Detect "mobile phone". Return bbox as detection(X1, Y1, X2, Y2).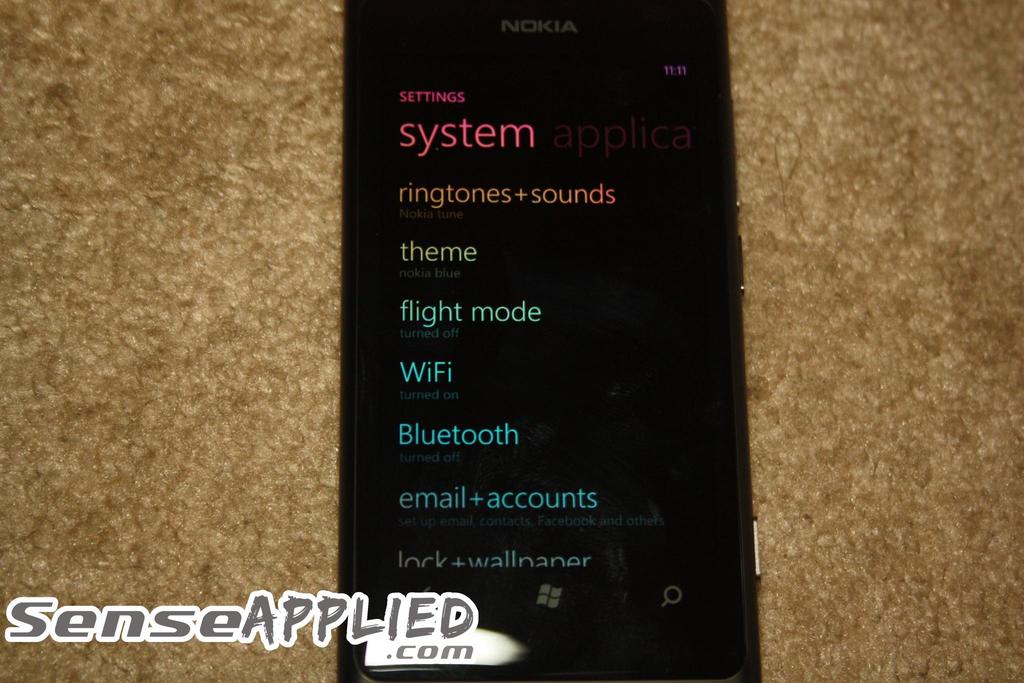
detection(303, 21, 766, 666).
